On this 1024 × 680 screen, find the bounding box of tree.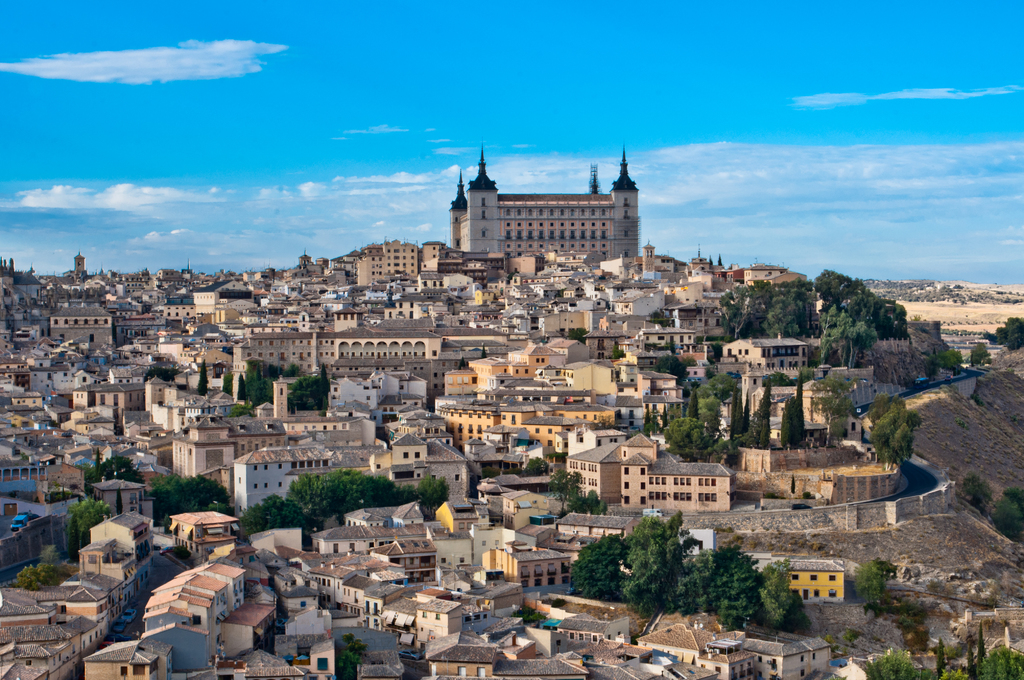
Bounding box: x1=289, y1=476, x2=406, y2=534.
